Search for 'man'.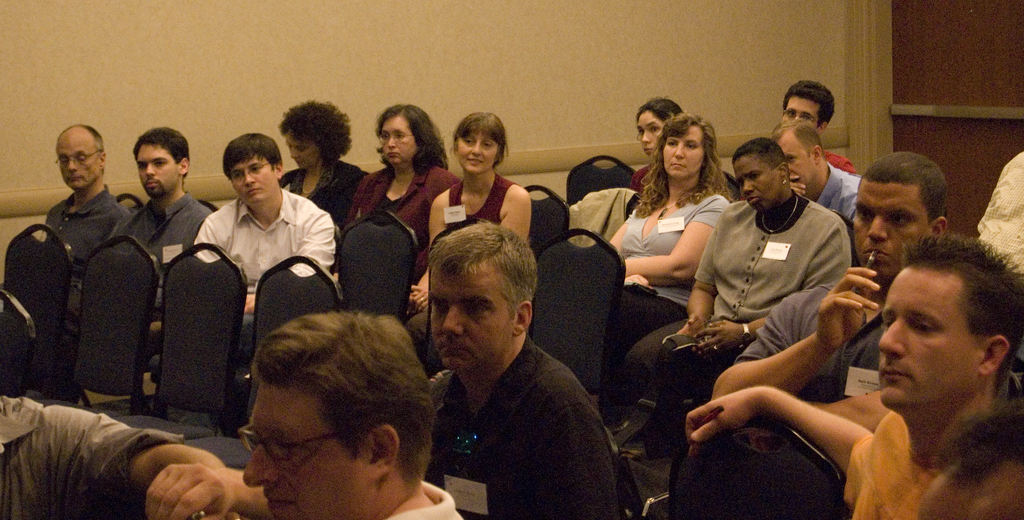
Found at bbox=(385, 217, 627, 519).
